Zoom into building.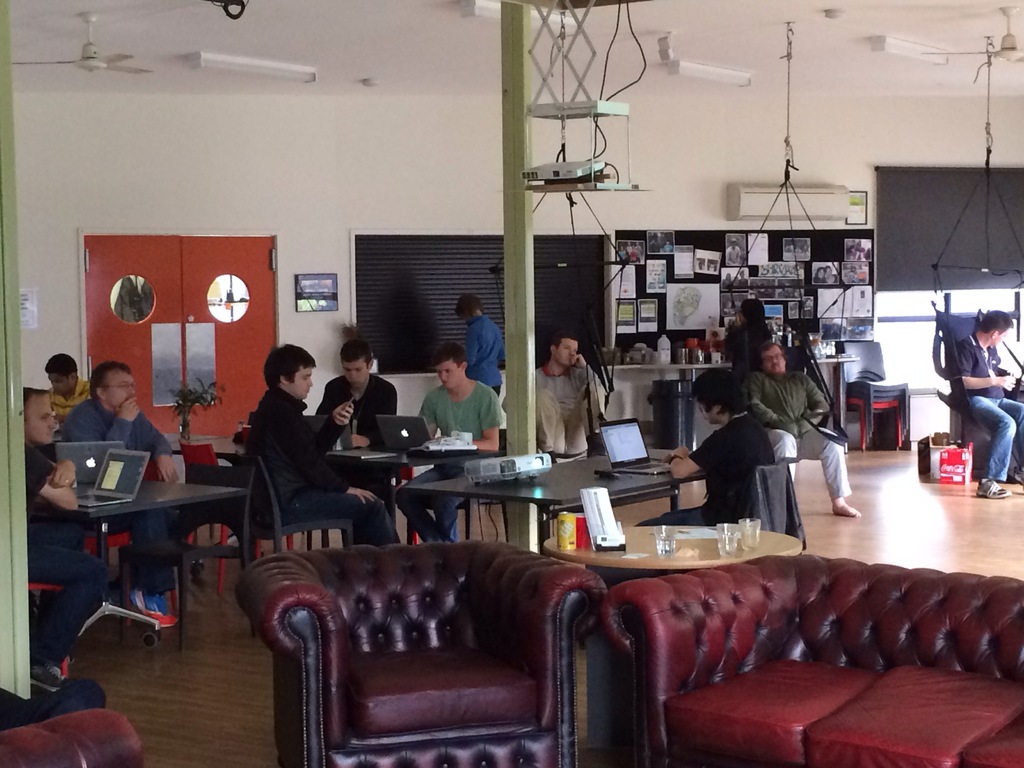
Zoom target: 0/0/1023/767.
